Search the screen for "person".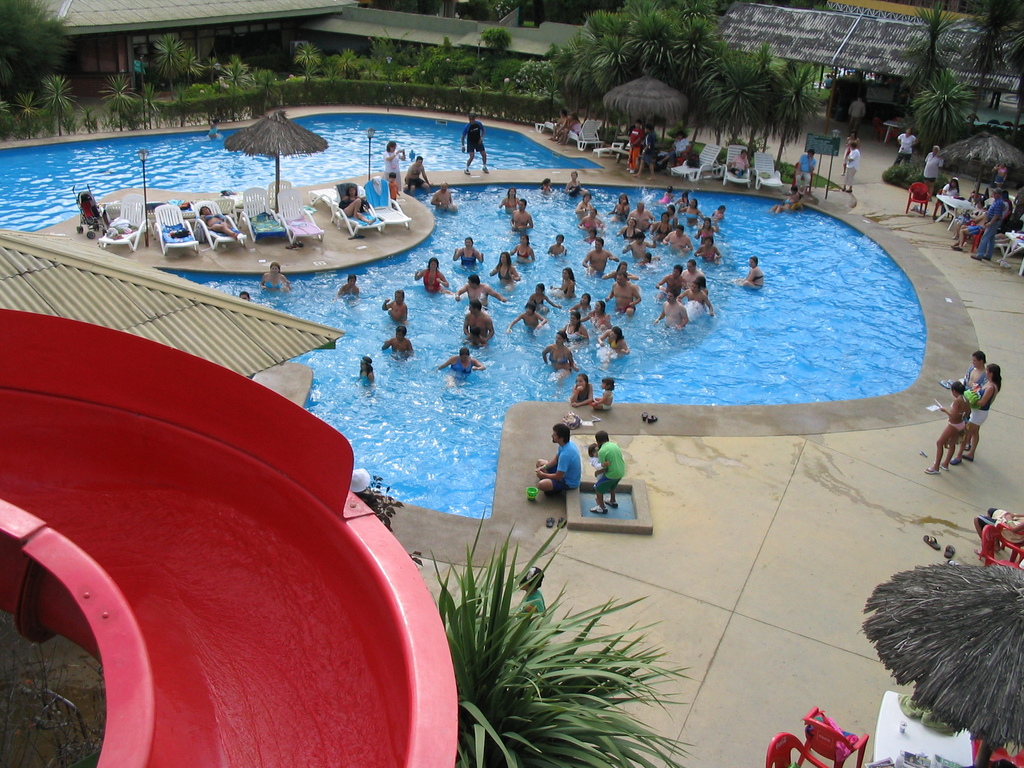
Found at bbox=[444, 349, 481, 373].
